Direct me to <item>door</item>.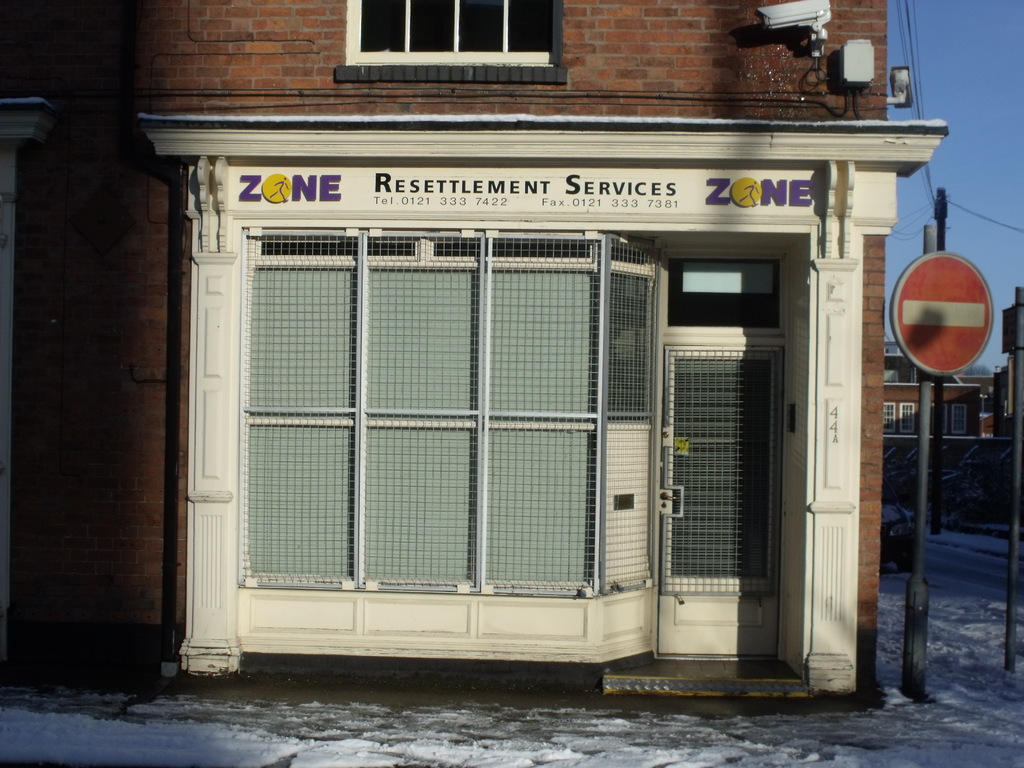
Direction: x1=658 y1=347 x2=783 y2=657.
